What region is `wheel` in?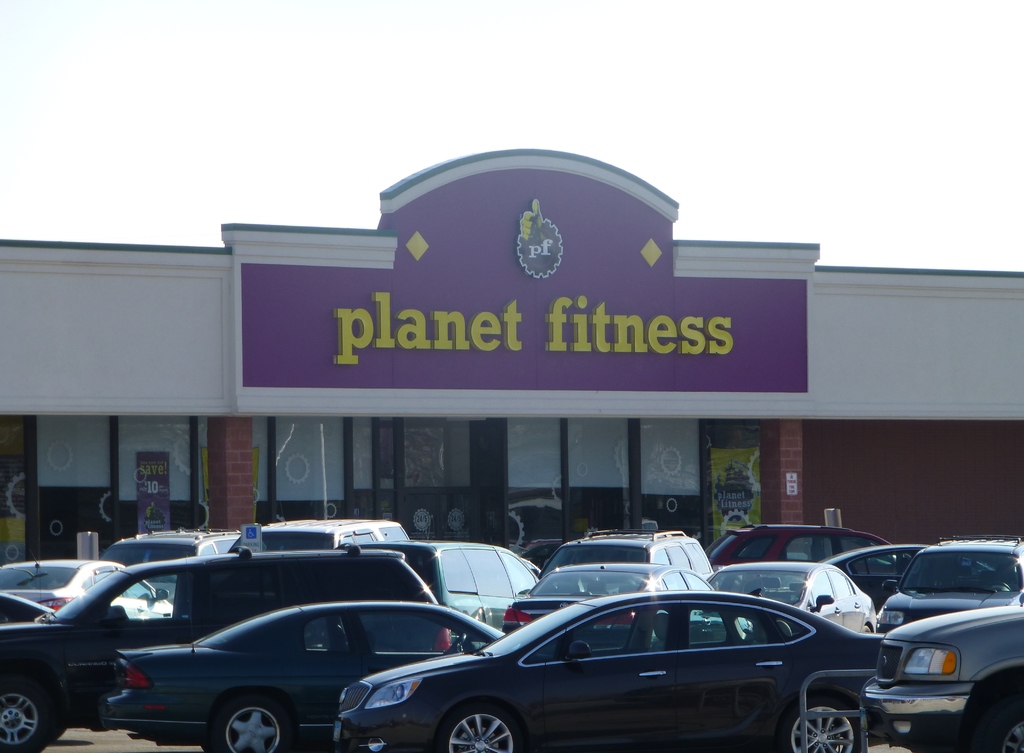
774,692,863,752.
